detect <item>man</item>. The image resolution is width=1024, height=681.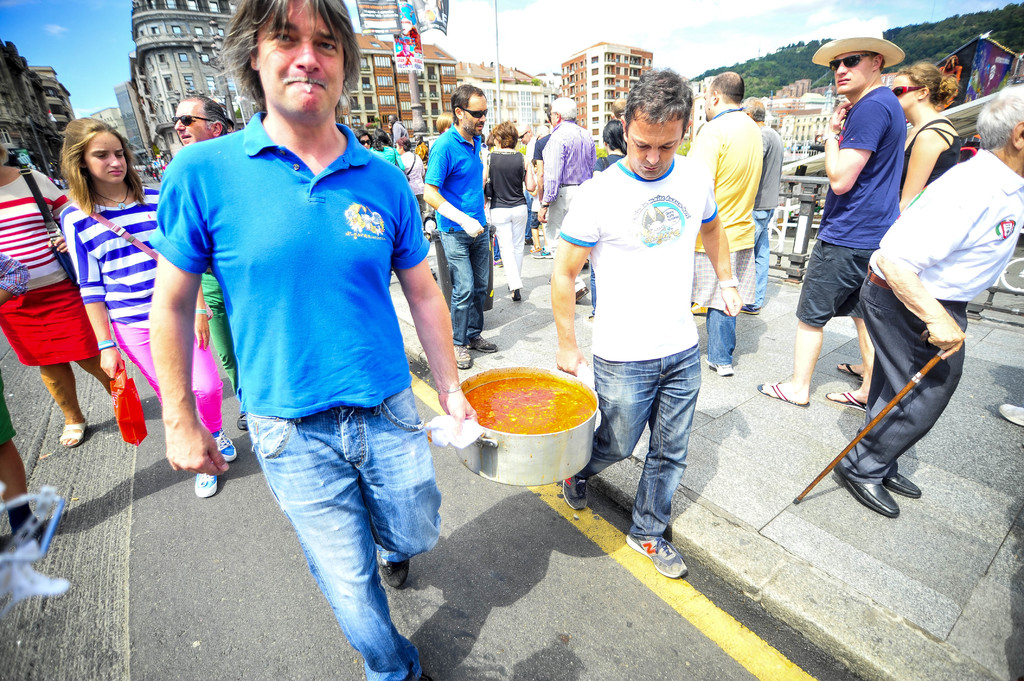
[x1=424, y1=83, x2=500, y2=369].
